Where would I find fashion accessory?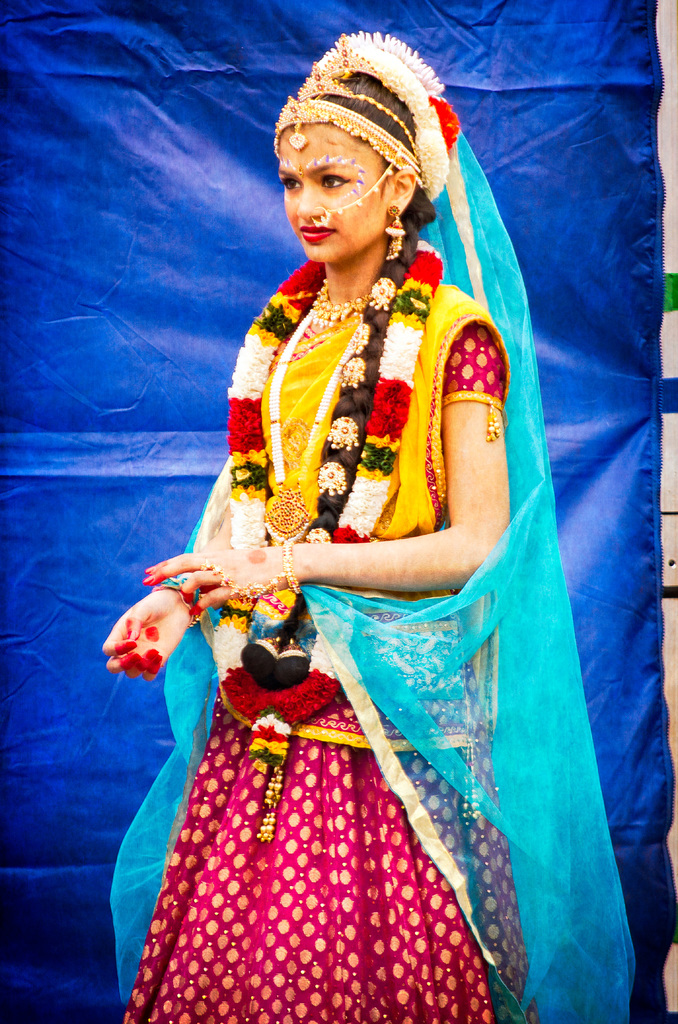
At [x1=371, y1=278, x2=398, y2=312].
